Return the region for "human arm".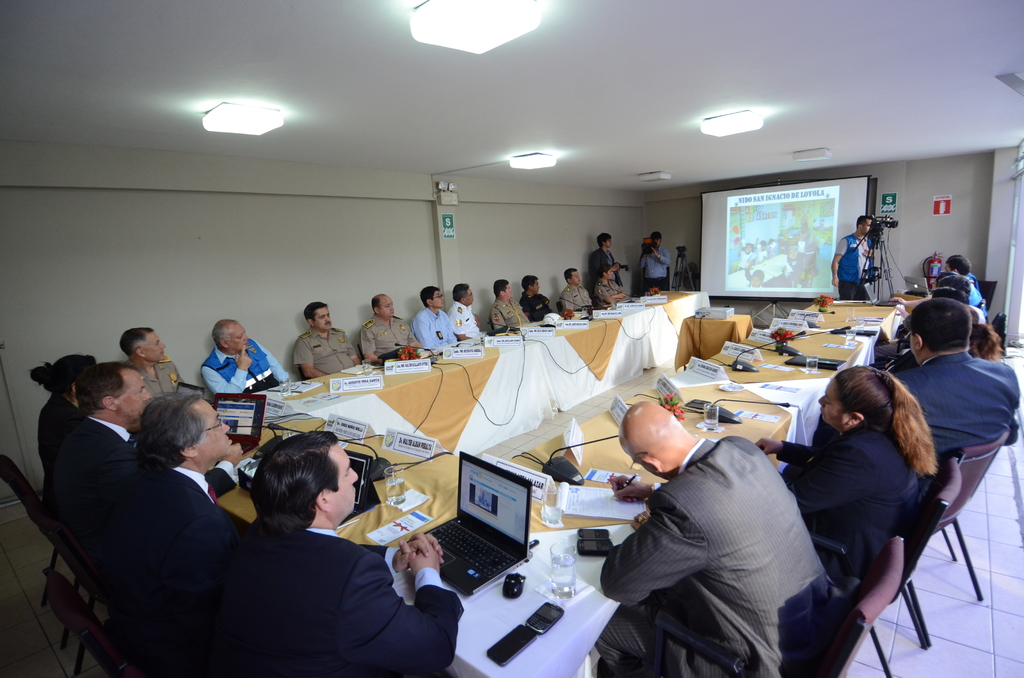
{"left": 604, "top": 466, "right": 662, "bottom": 506}.
